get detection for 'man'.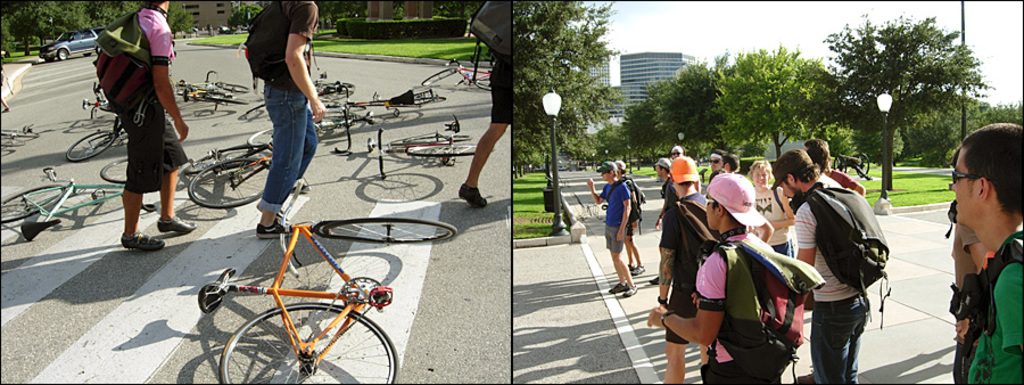
Detection: bbox(713, 151, 721, 171).
